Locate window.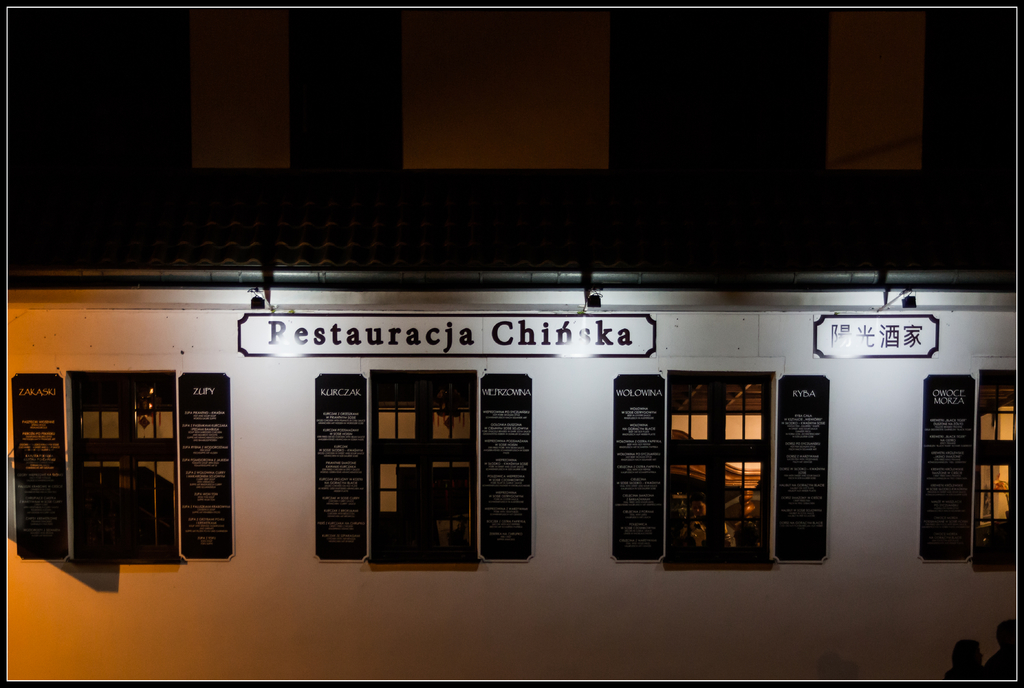
Bounding box: bbox(372, 372, 478, 564).
